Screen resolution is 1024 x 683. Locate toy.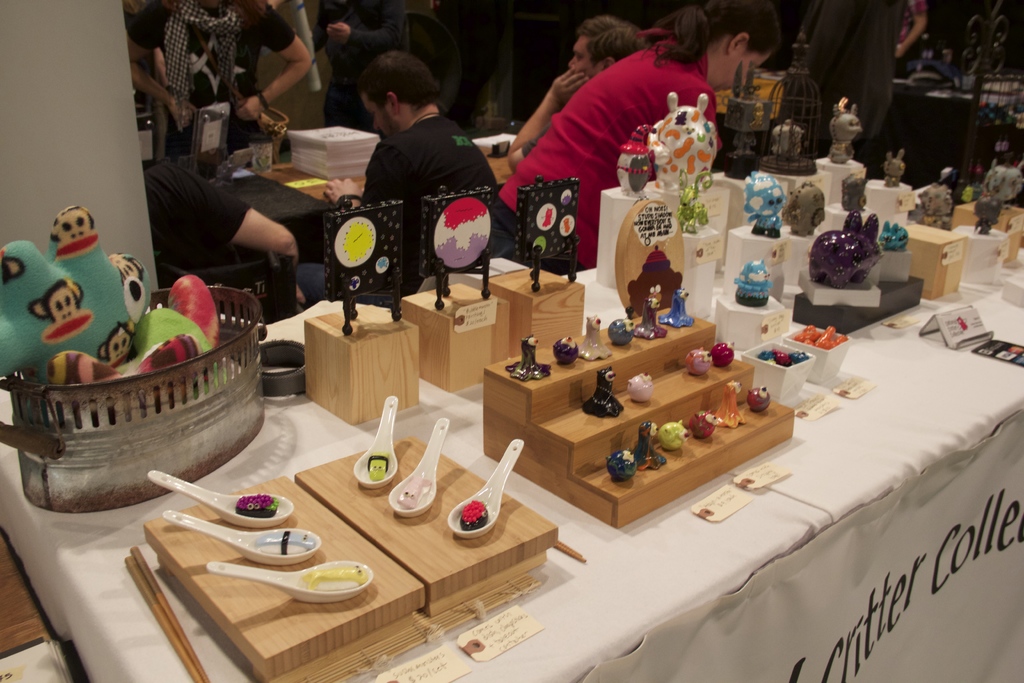
<region>671, 169, 714, 242</region>.
